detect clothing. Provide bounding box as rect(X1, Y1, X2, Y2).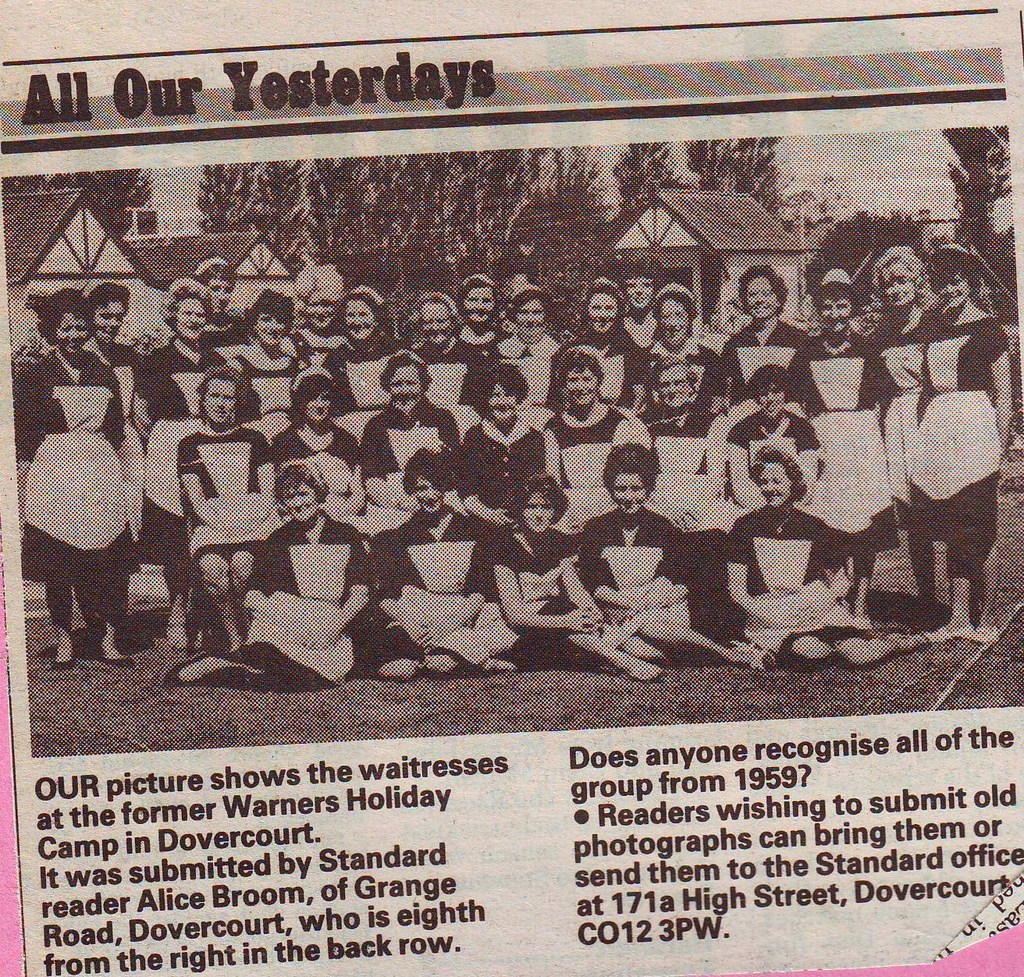
rect(909, 302, 1023, 572).
